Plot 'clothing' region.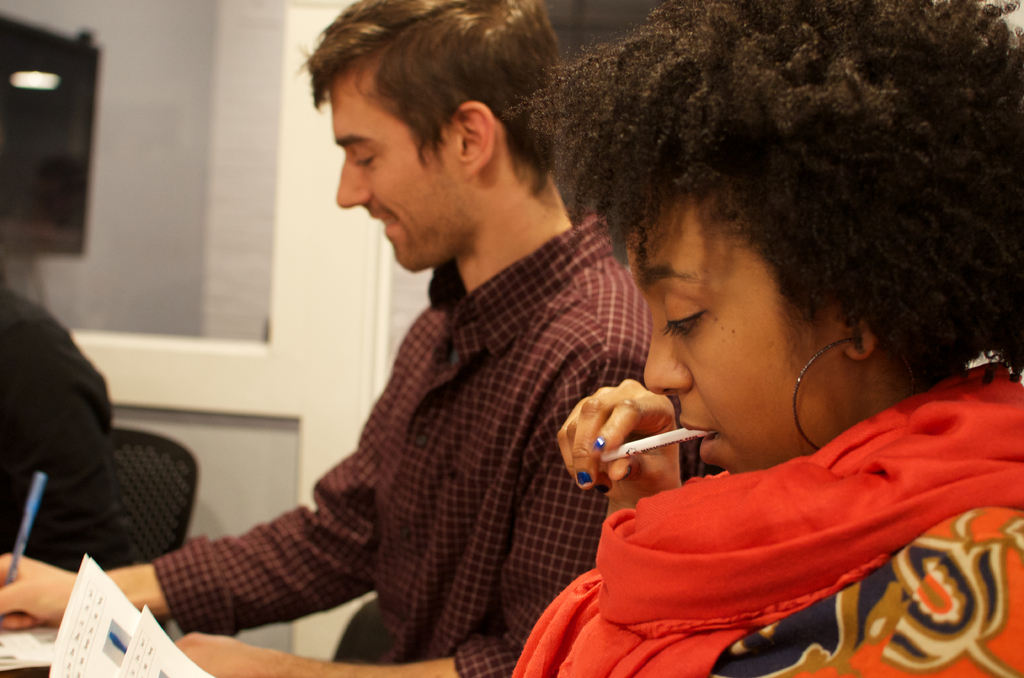
Plotted at box(552, 367, 984, 677).
